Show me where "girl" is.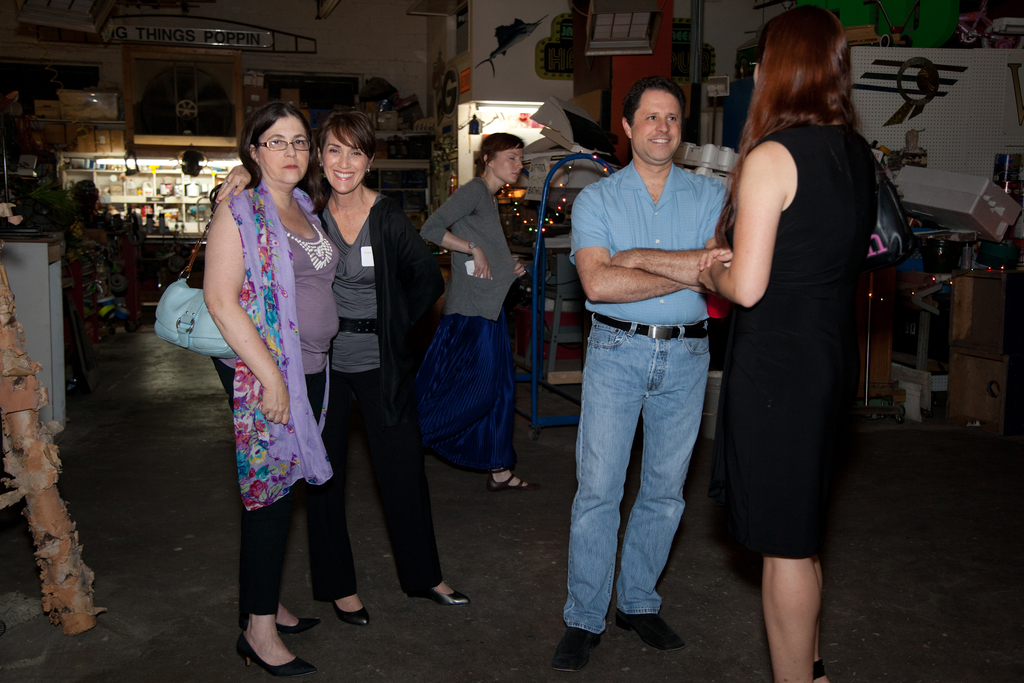
"girl" is at bbox=[697, 3, 878, 682].
